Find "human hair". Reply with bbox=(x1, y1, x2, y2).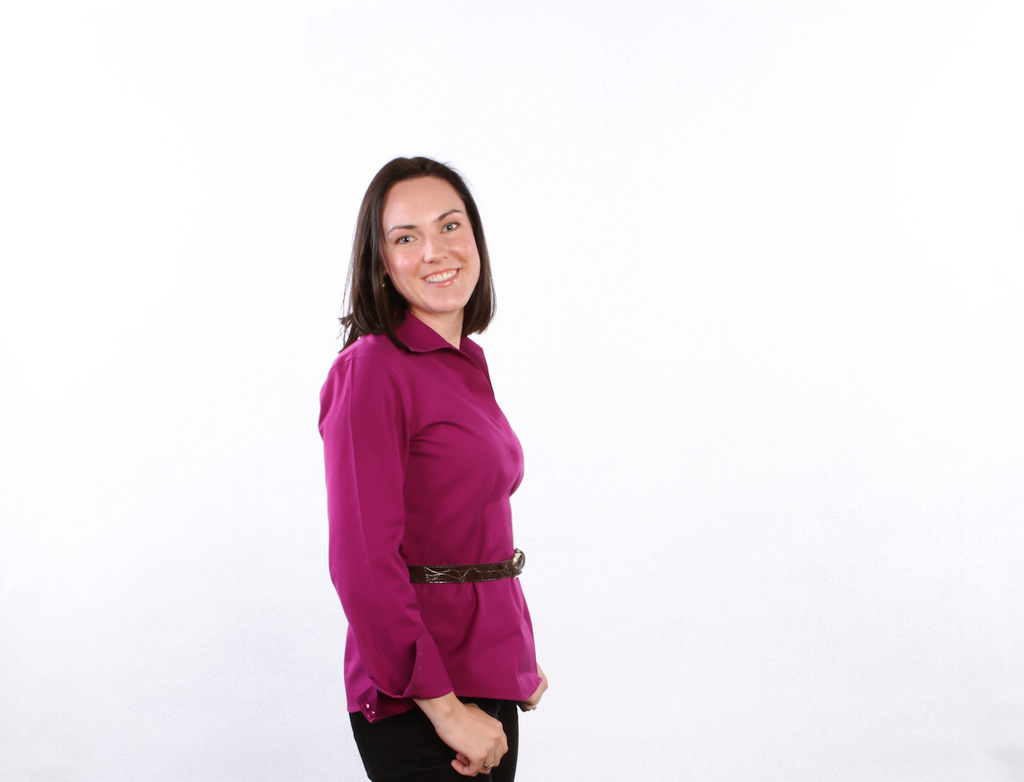
bbox=(353, 147, 500, 340).
